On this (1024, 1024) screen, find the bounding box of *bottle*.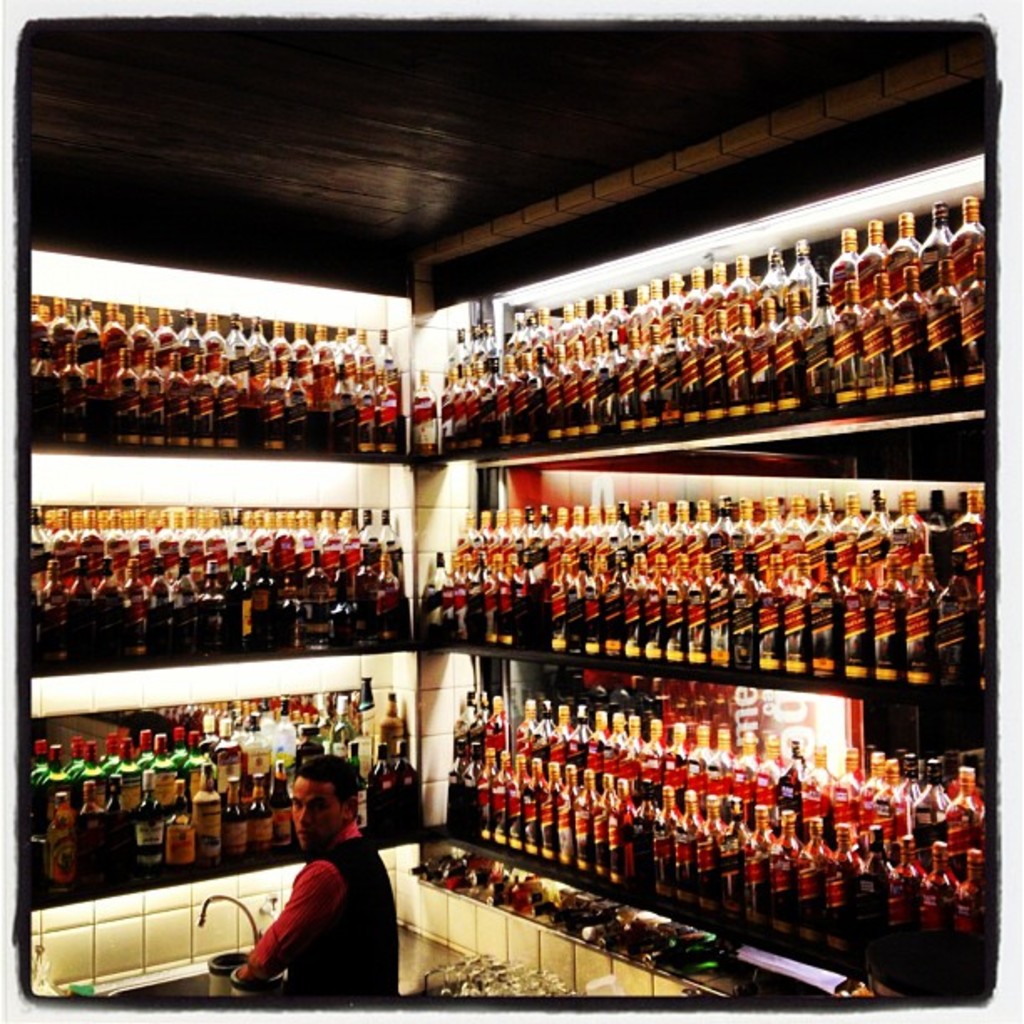
Bounding box: {"left": 360, "top": 507, "right": 378, "bottom": 566}.
